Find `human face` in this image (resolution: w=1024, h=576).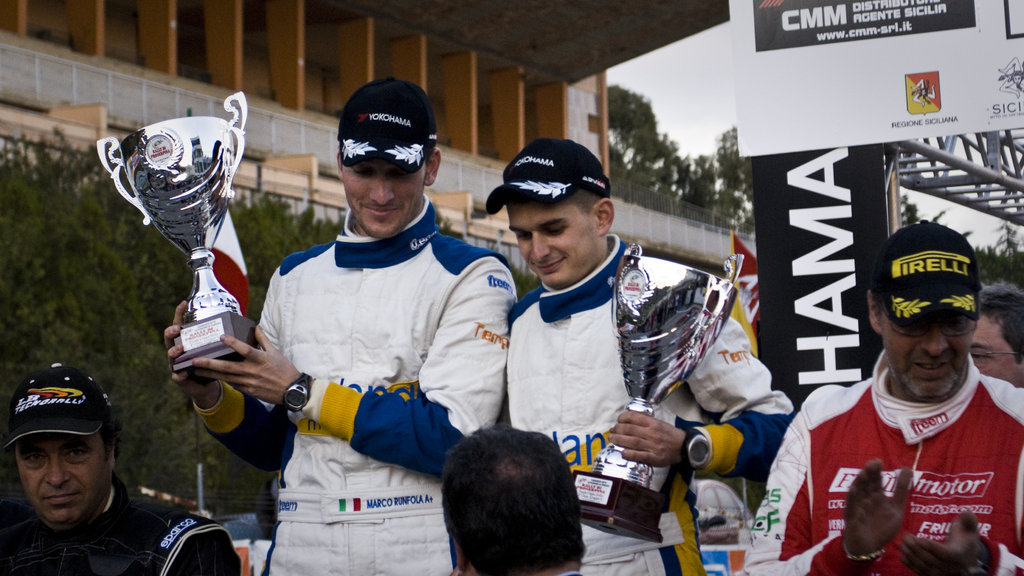
rect(506, 198, 611, 289).
